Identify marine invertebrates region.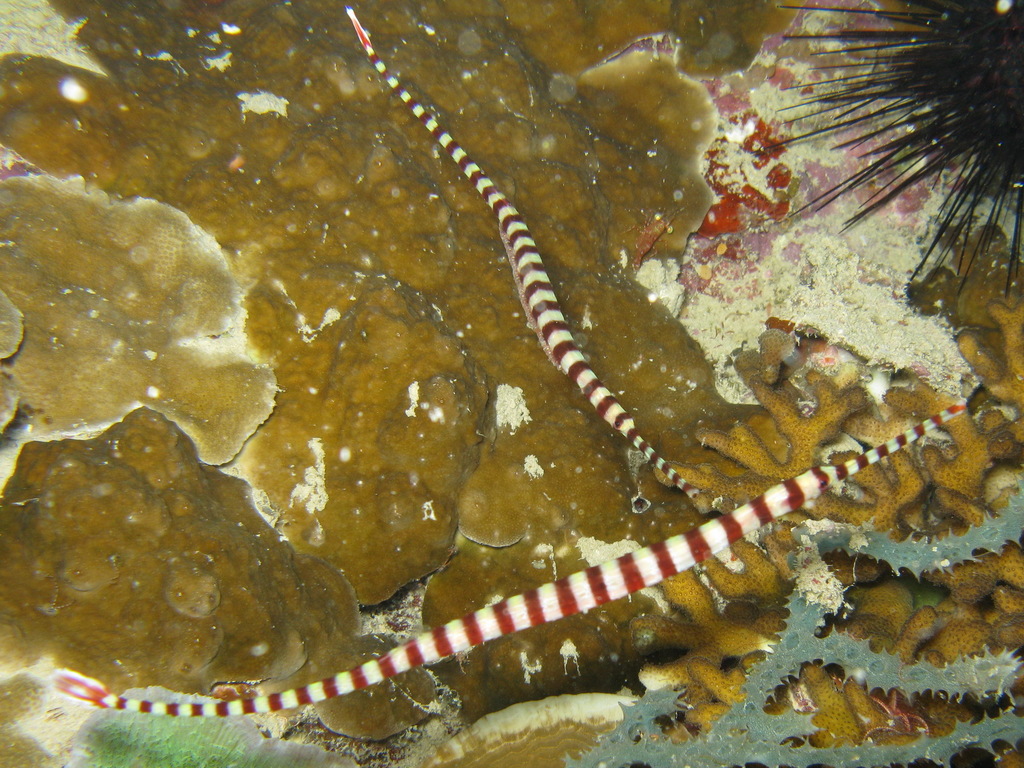
Region: 319:44:732:495.
